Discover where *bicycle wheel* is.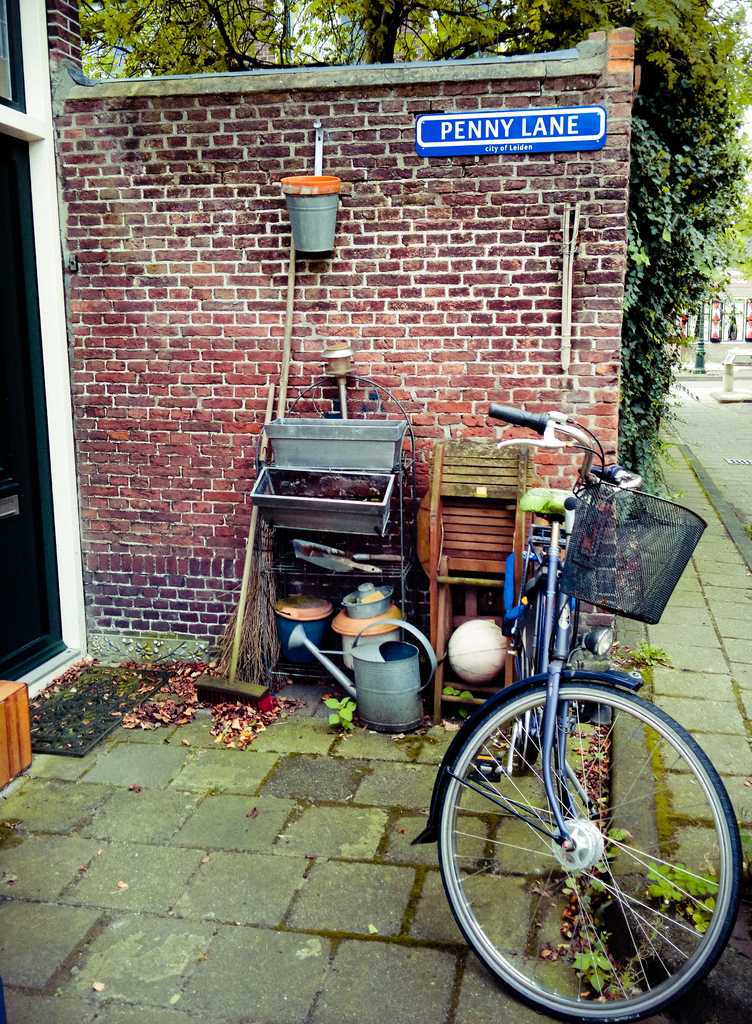
Discovered at [left=492, top=545, right=575, bottom=769].
